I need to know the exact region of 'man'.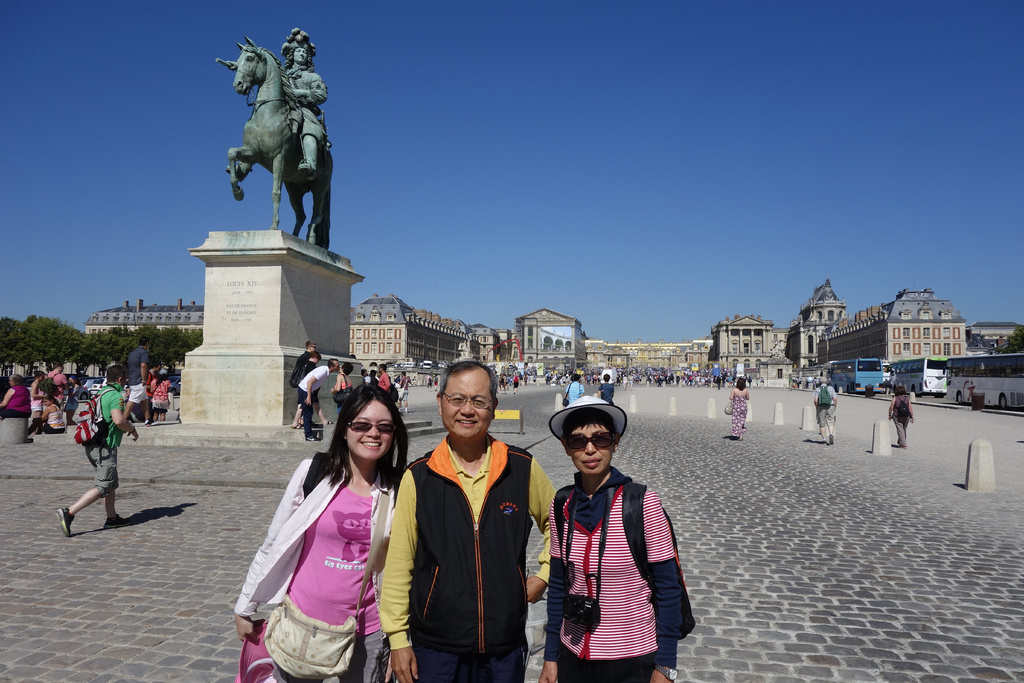
Region: box(813, 375, 840, 444).
